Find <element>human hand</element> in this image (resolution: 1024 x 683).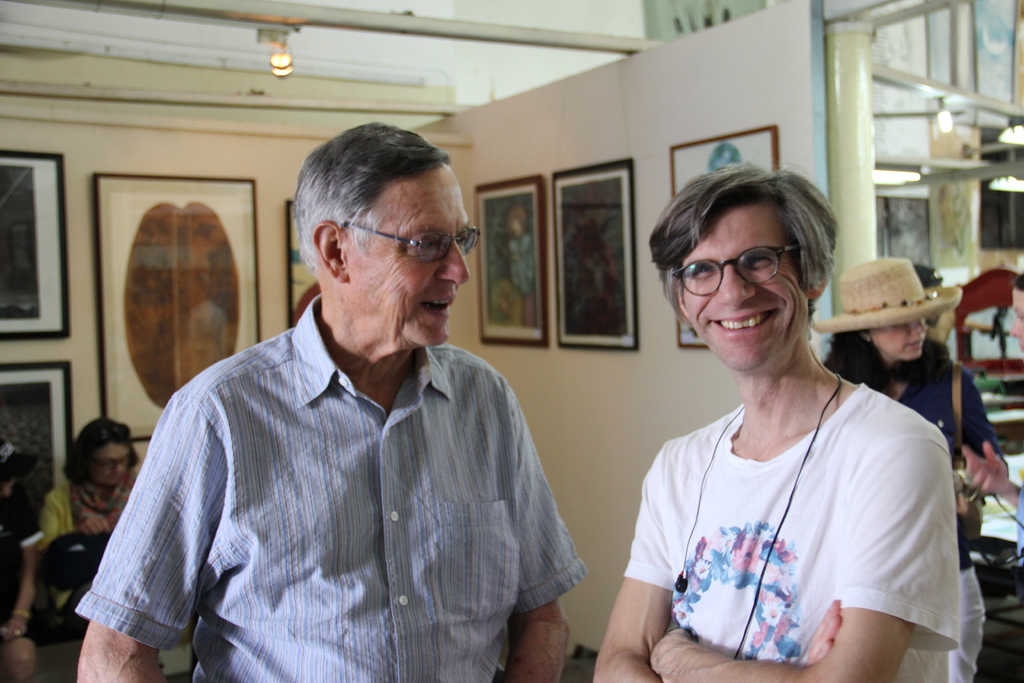
{"x1": 77, "y1": 515, "x2": 112, "y2": 537}.
